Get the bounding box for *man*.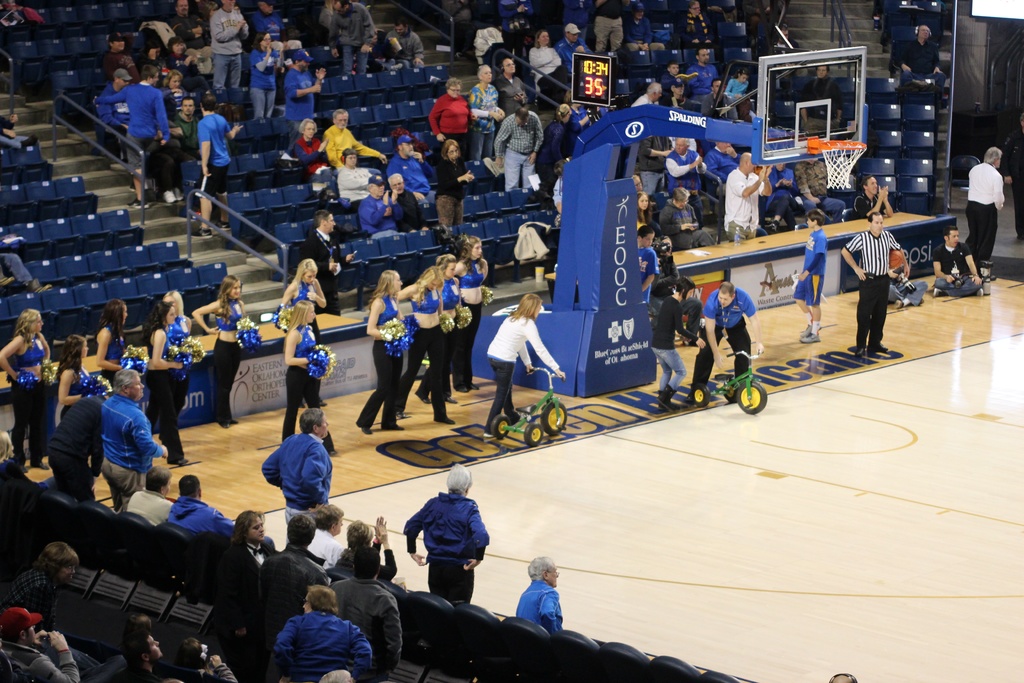
(96,372,173,515).
